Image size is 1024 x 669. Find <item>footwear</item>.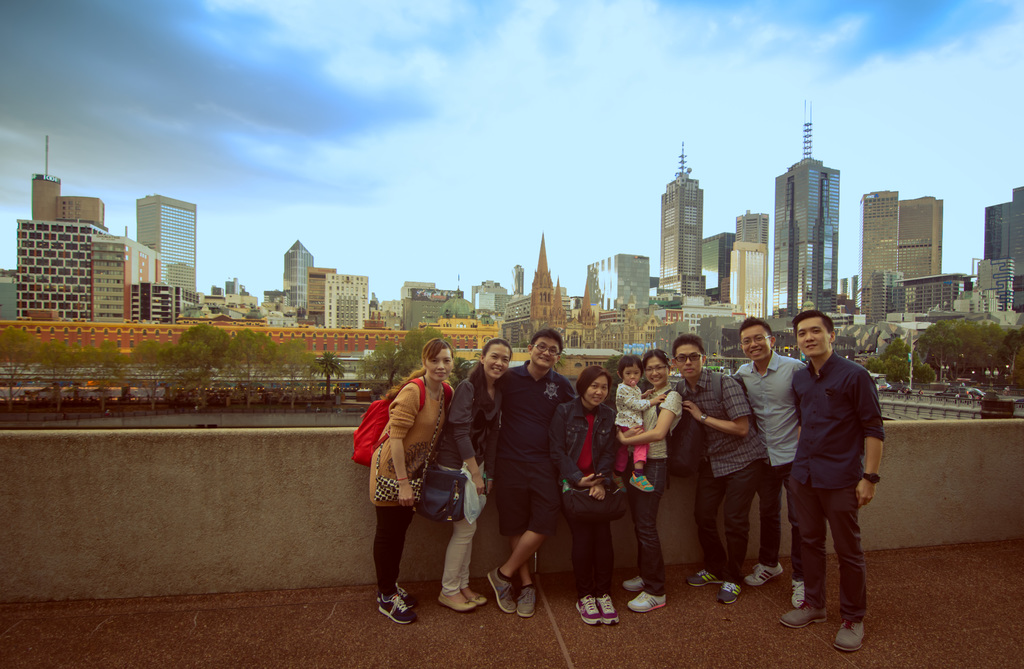
628/592/668/613.
